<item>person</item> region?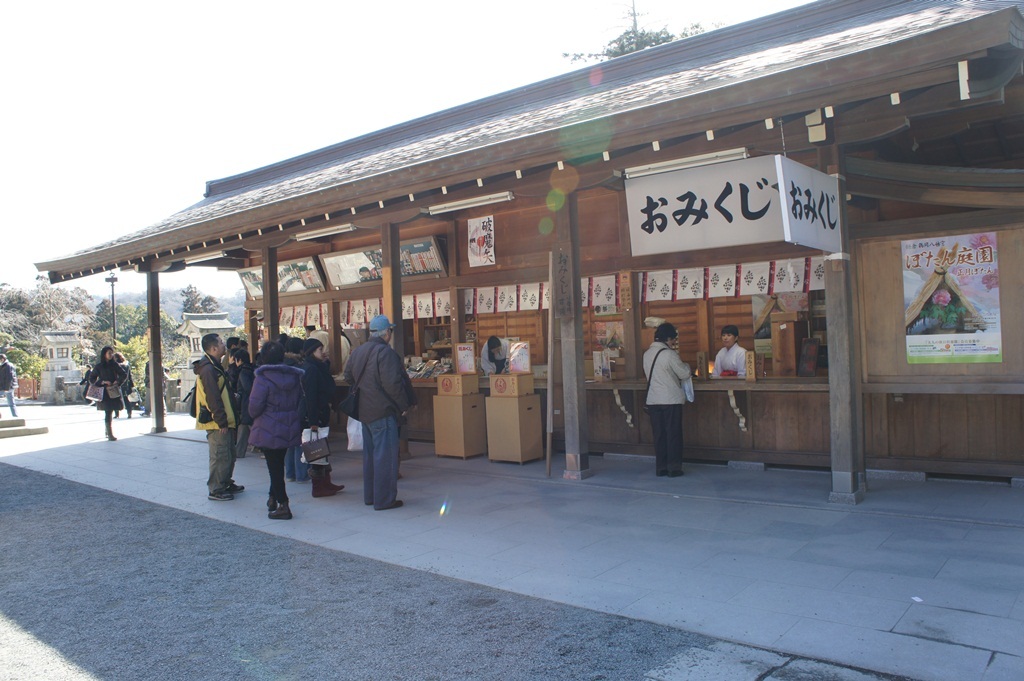
x1=481 y1=336 x2=515 y2=377
